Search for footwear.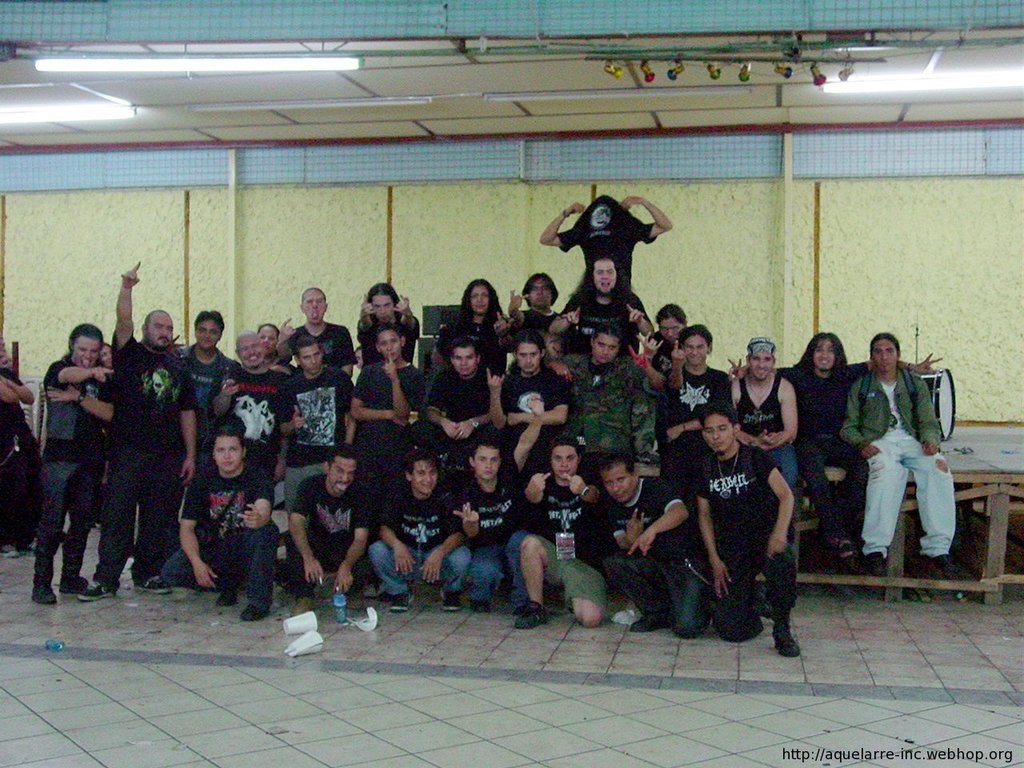
Found at <region>136, 577, 173, 597</region>.
